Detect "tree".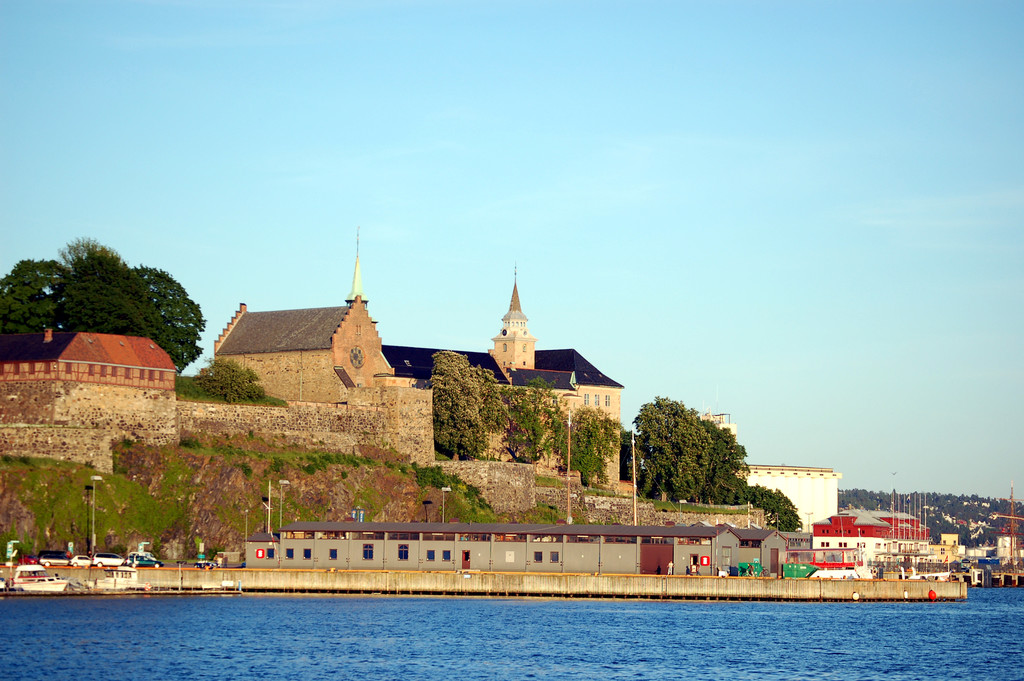
Detected at l=492, t=379, r=569, b=460.
